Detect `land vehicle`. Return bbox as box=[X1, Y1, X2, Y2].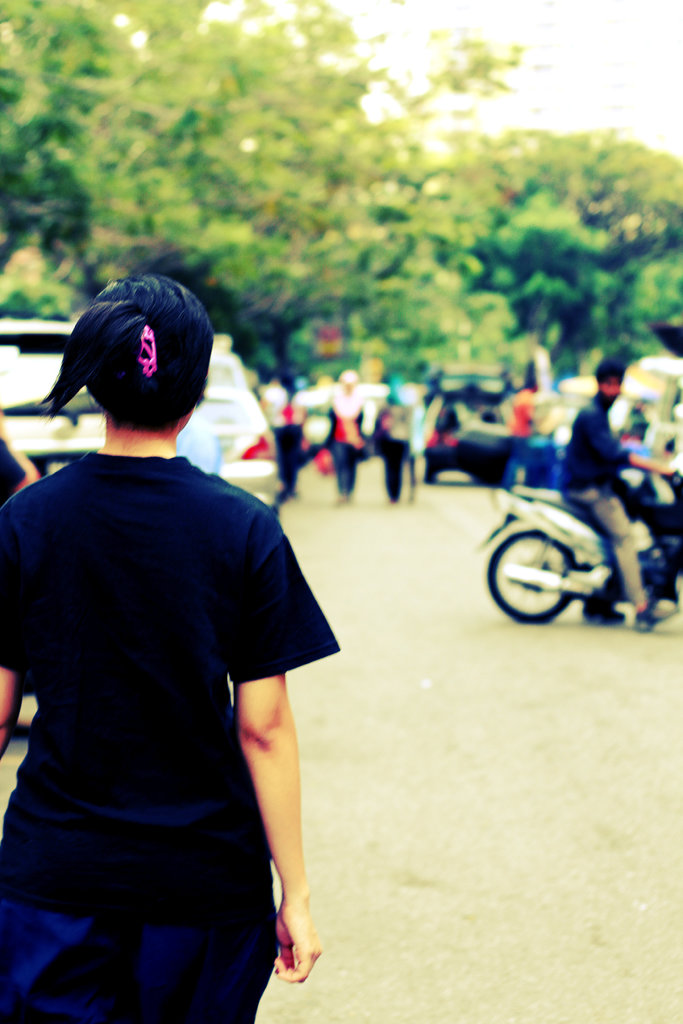
box=[190, 345, 281, 518].
